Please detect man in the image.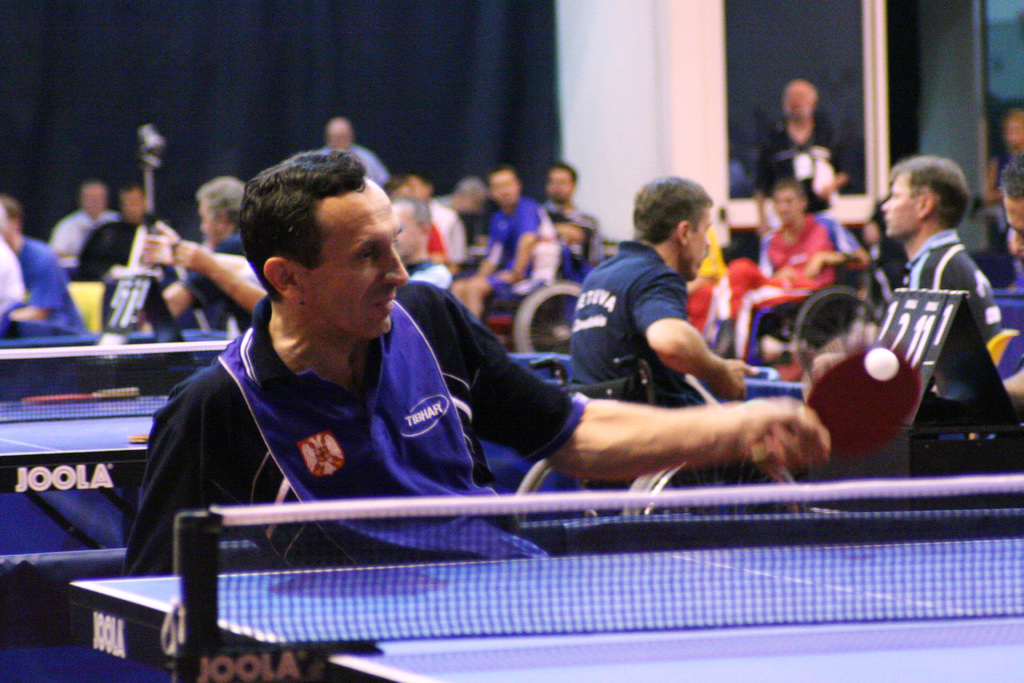
{"x1": 537, "y1": 159, "x2": 602, "y2": 270}.
